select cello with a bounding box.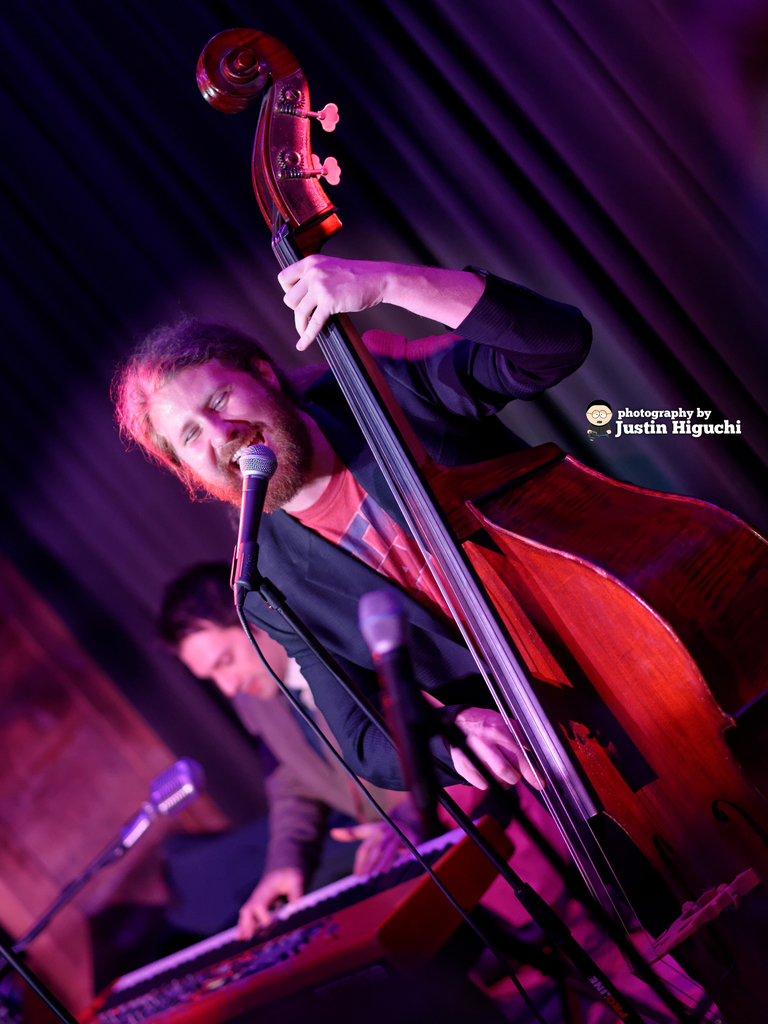
bbox=(191, 29, 767, 1023).
